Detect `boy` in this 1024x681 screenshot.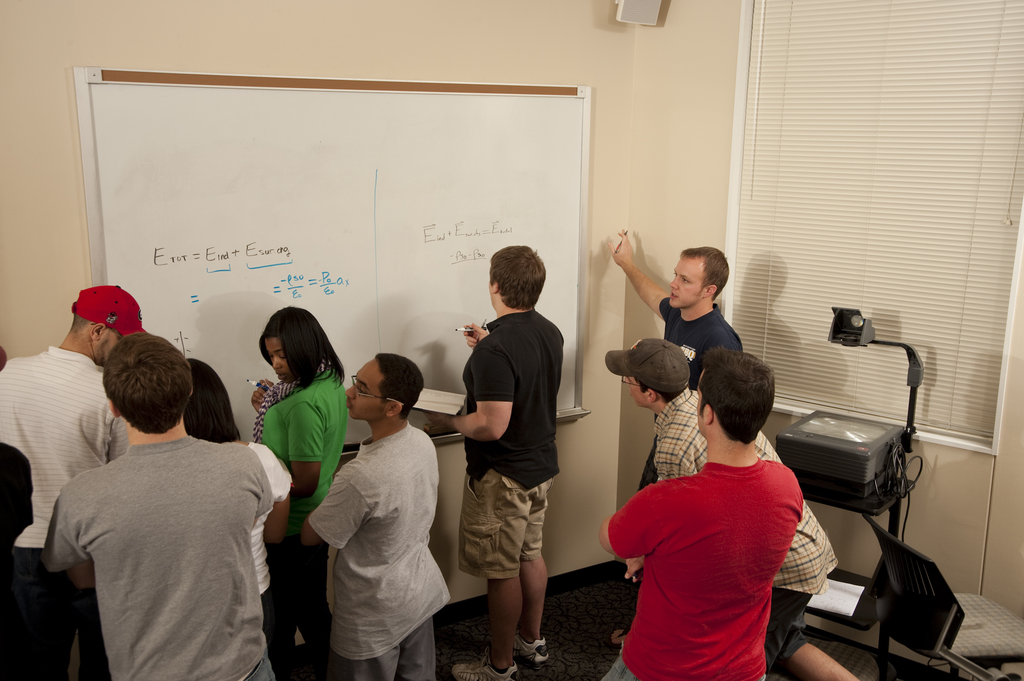
Detection: box=[612, 235, 744, 490].
